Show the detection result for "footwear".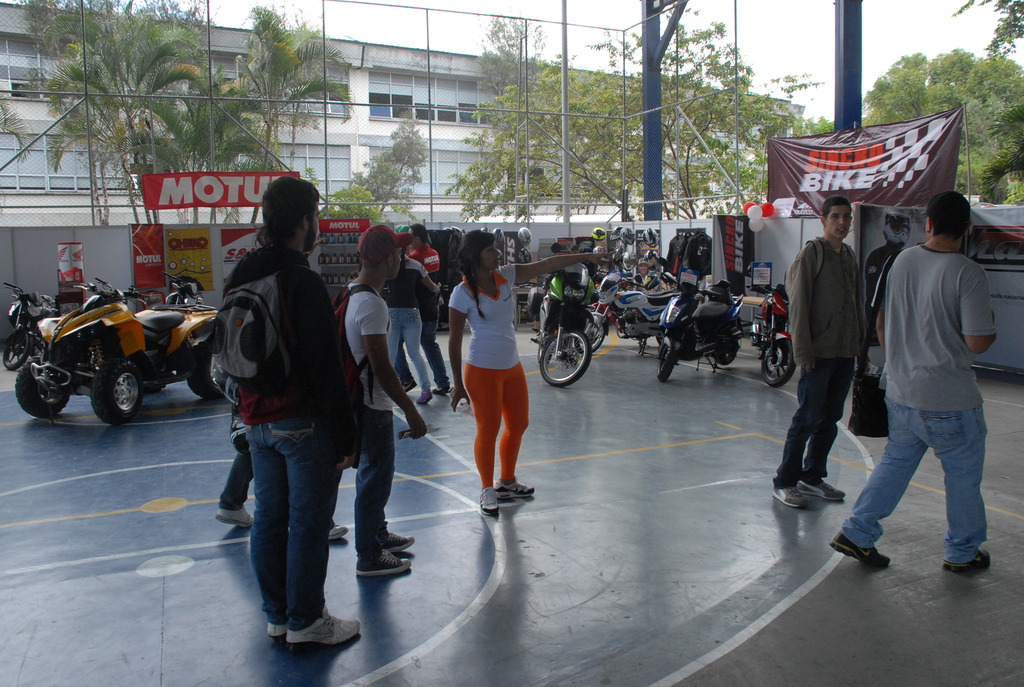
crop(357, 549, 406, 578).
